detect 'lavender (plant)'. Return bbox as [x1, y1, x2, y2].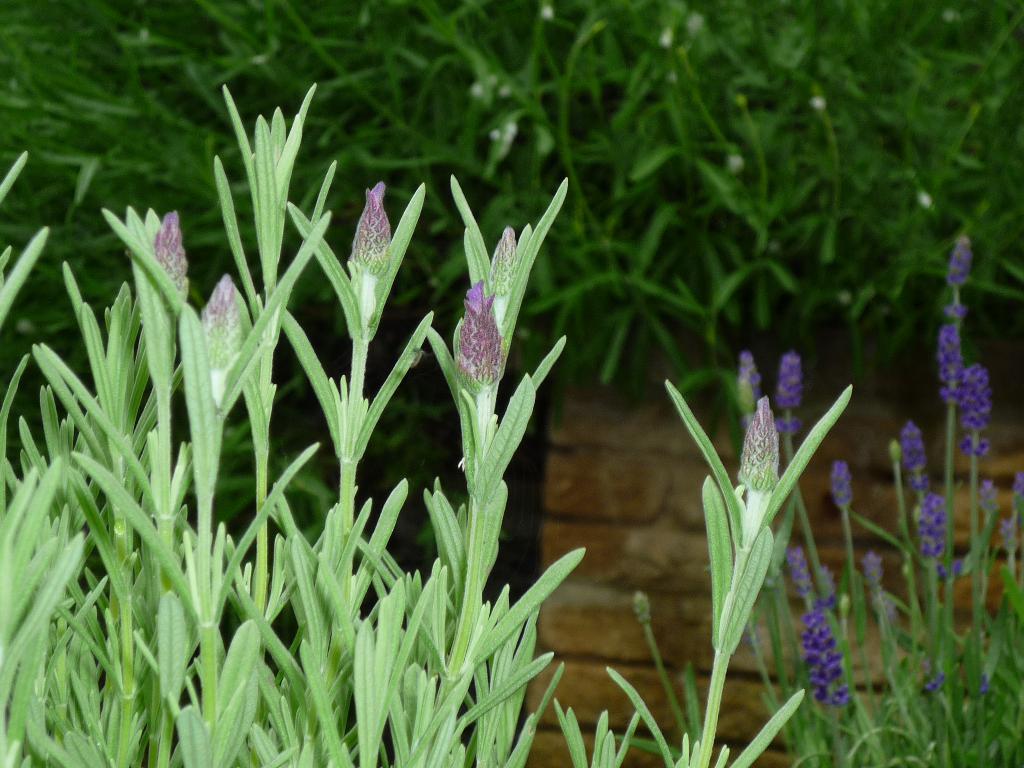
[147, 208, 192, 303].
